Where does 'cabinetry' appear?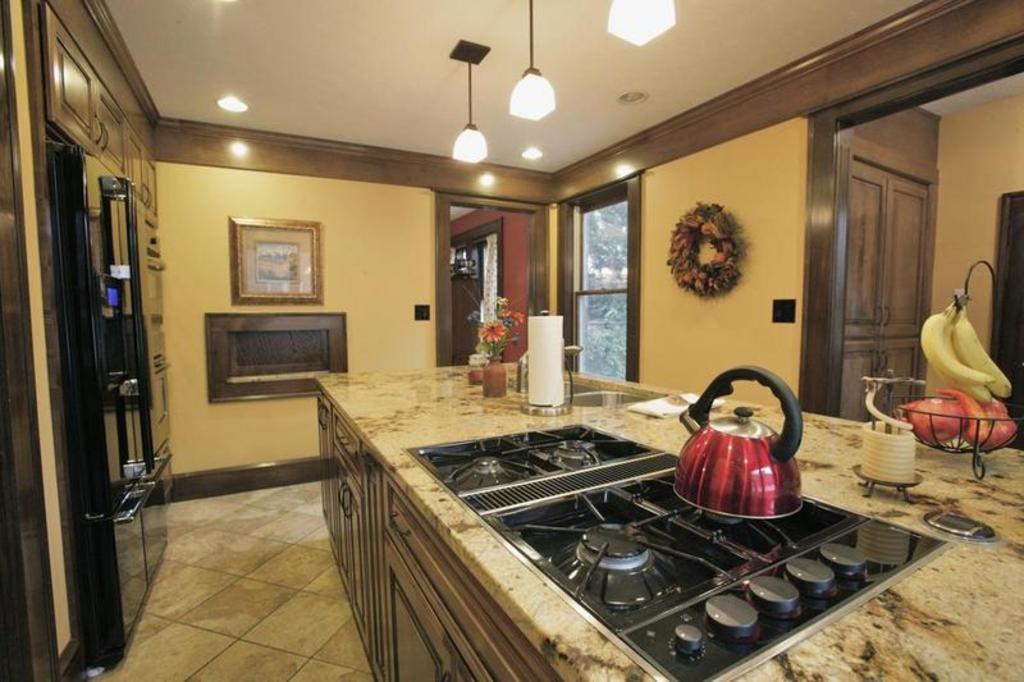
Appears at (38,18,134,177).
